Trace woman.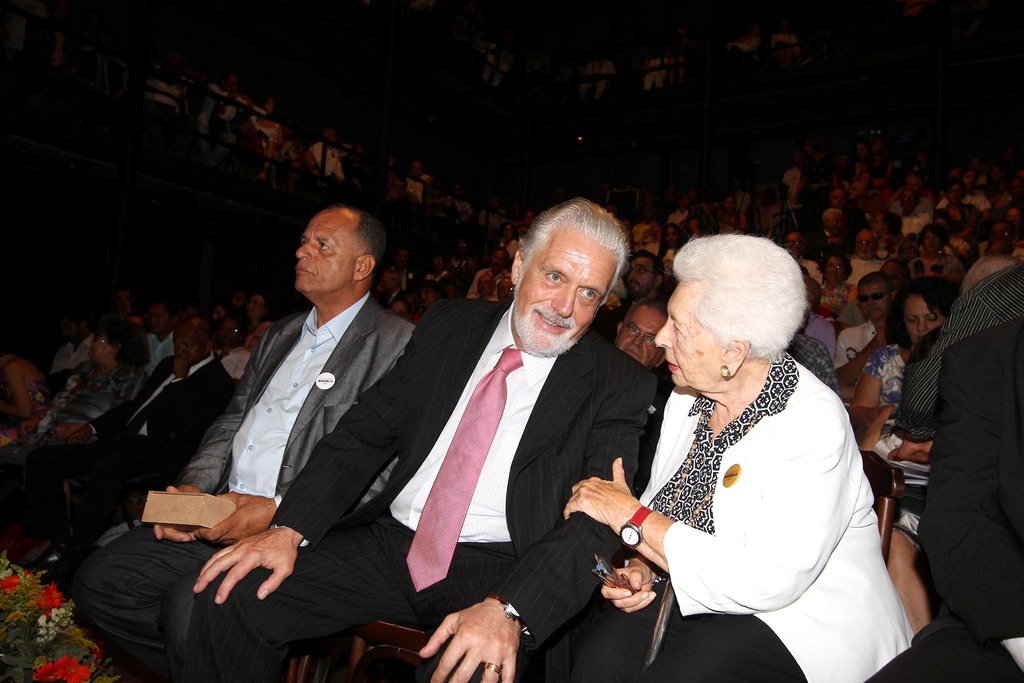
Traced to {"x1": 909, "y1": 224, "x2": 966, "y2": 275}.
